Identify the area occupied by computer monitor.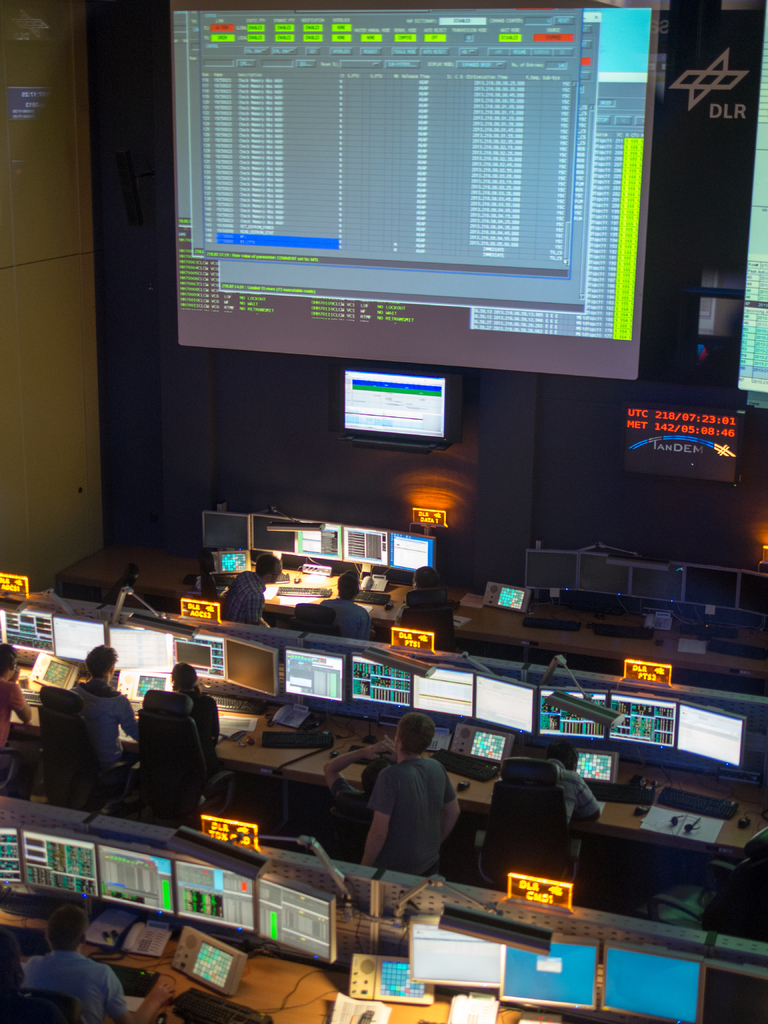
Area: (left=46, top=613, right=108, bottom=666).
